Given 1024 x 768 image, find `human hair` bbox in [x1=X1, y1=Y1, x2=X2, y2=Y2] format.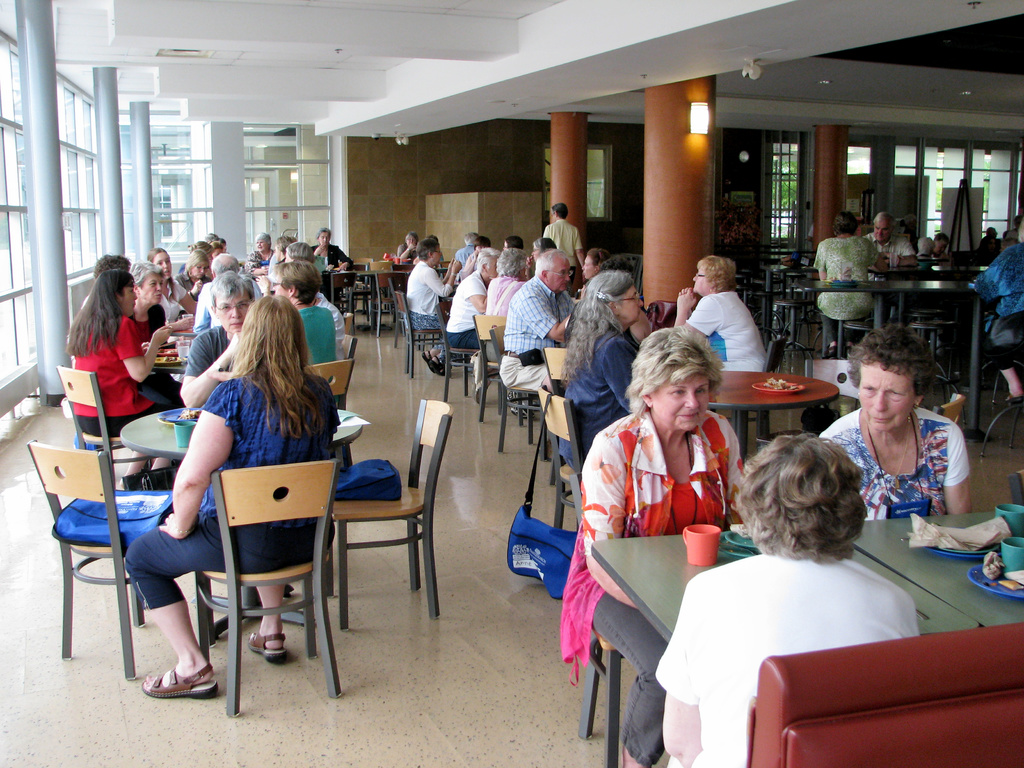
[x1=271, y1=260, x2=323, y2=304].
